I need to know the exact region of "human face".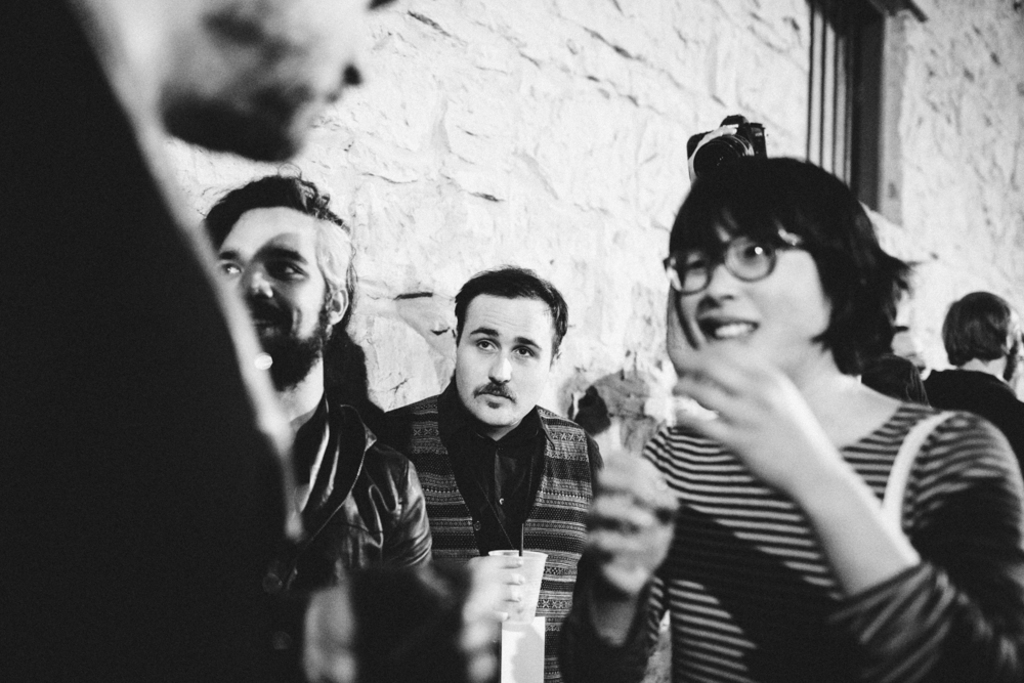
Region: bbox=[236, 196, 329, 372].
